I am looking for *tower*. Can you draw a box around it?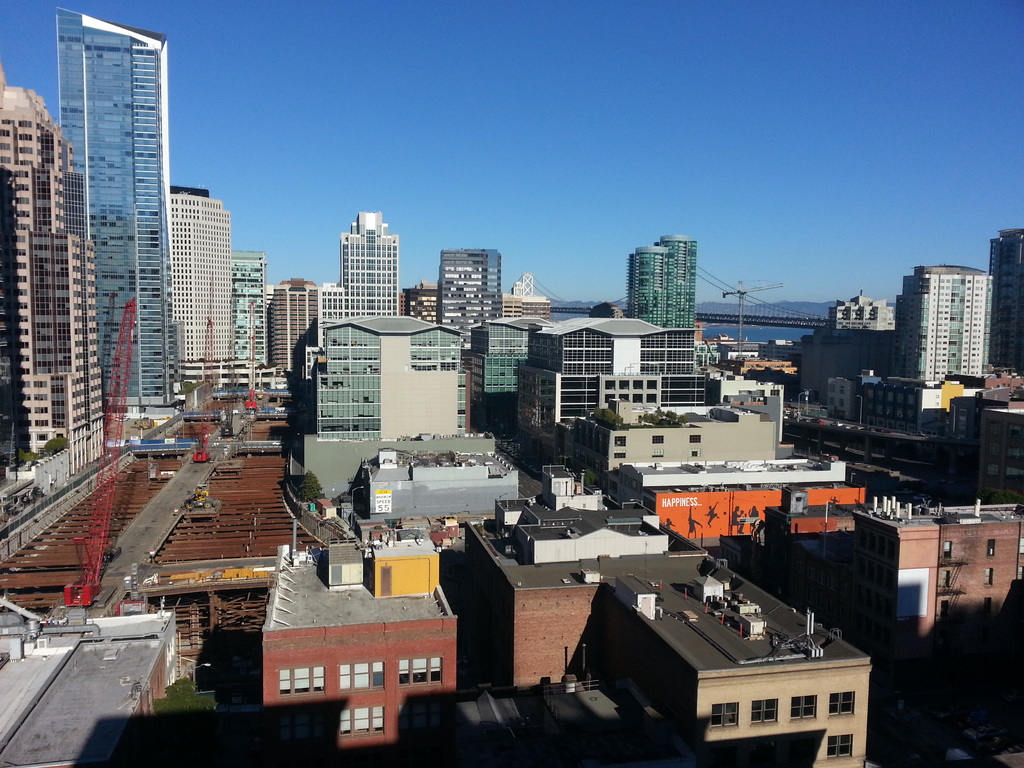
Sure, the bounding box is <bbox>230, 243, 269, 381</bbox>.
